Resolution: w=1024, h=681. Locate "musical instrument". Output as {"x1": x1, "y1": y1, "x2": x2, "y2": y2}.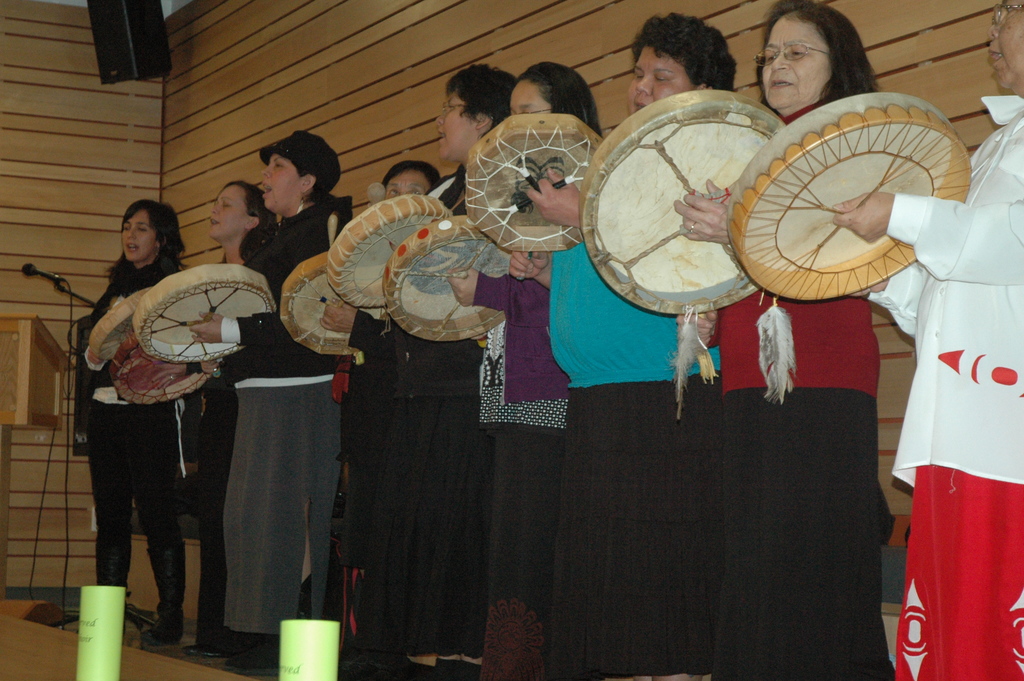
{"x1": 385, "y1": 213, "x2": 516, "y2": 346}.
